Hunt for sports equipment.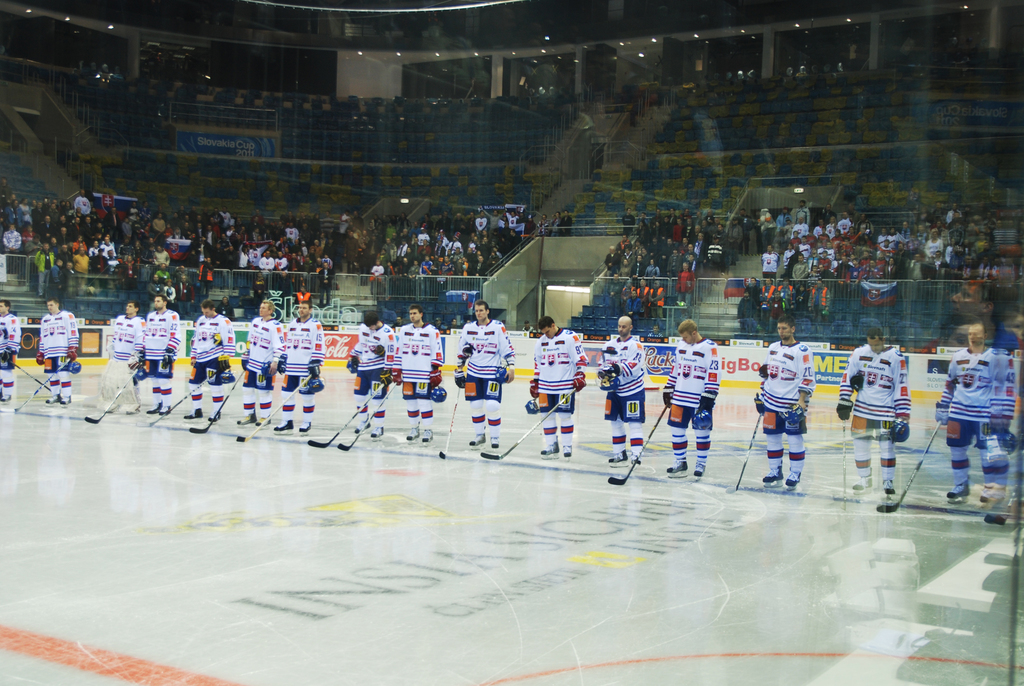
Hunted down at (155,400,174,423).
